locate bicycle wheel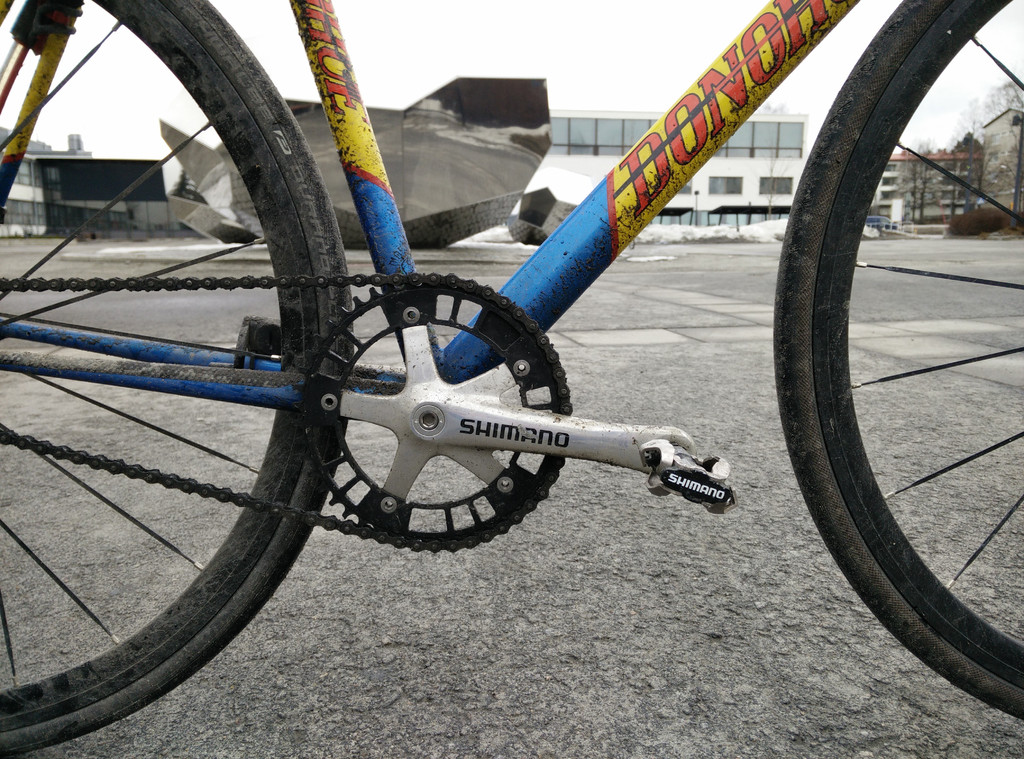
(0, 0, 357, 758)
